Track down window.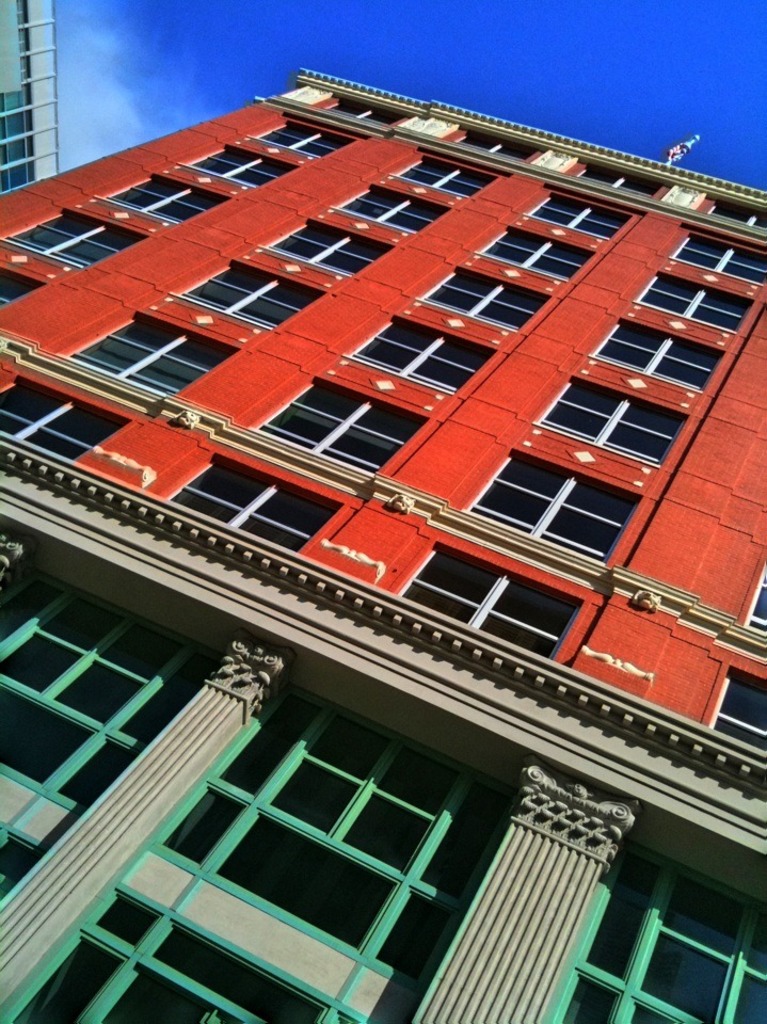
Tracked to left=159, top=148, right=292, bottom=190.
